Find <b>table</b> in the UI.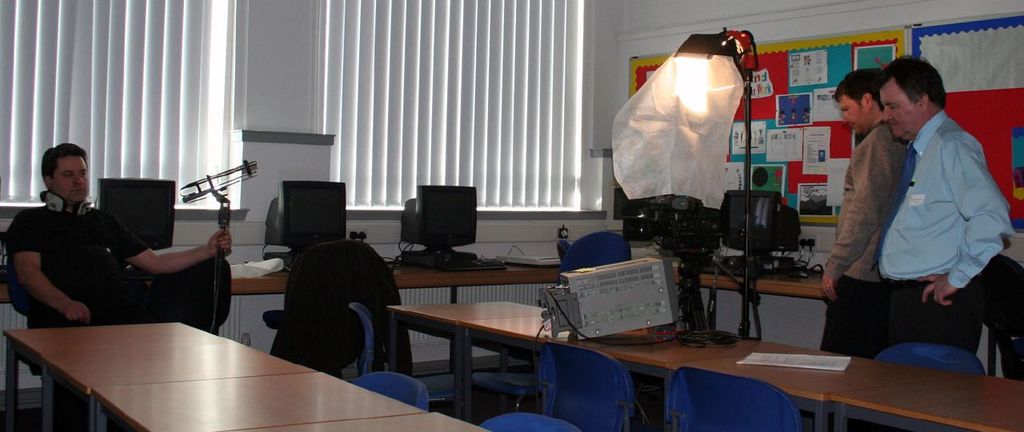
UI element at l=828, t=374, r=1023, b=431.
